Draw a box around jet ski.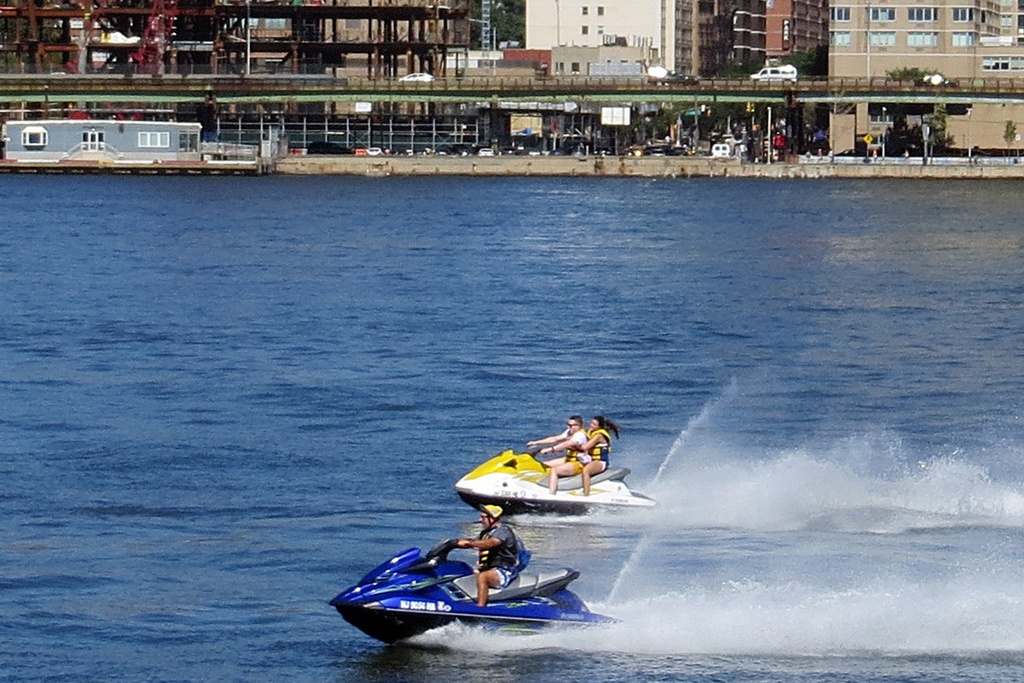
(454,442,662,521).
